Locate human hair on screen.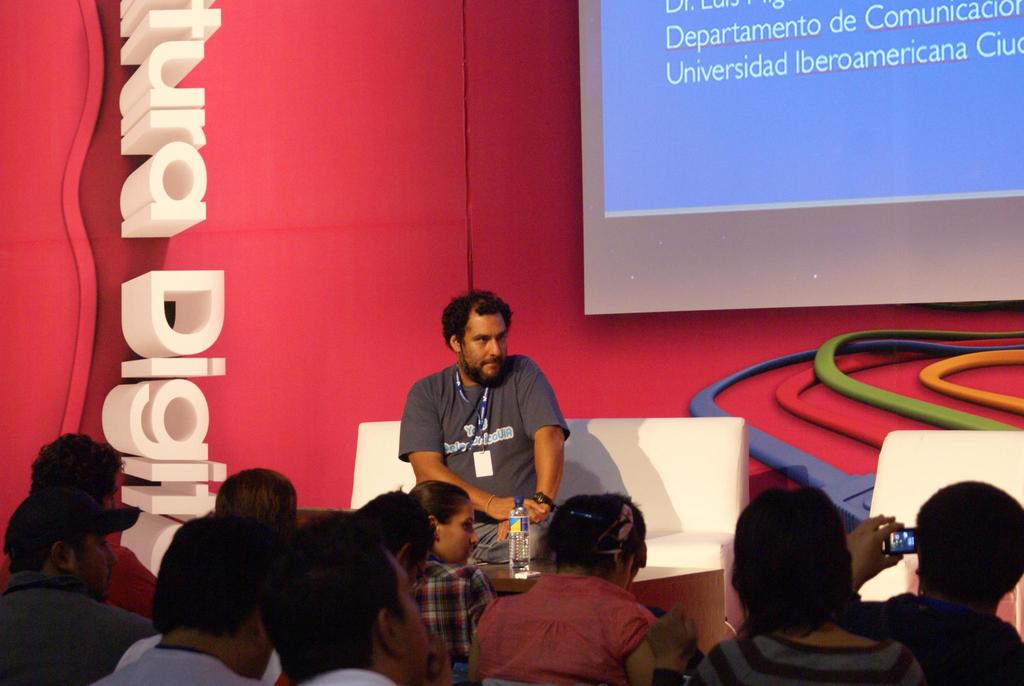
On screen at BBox(532, 492, 646, 582).
